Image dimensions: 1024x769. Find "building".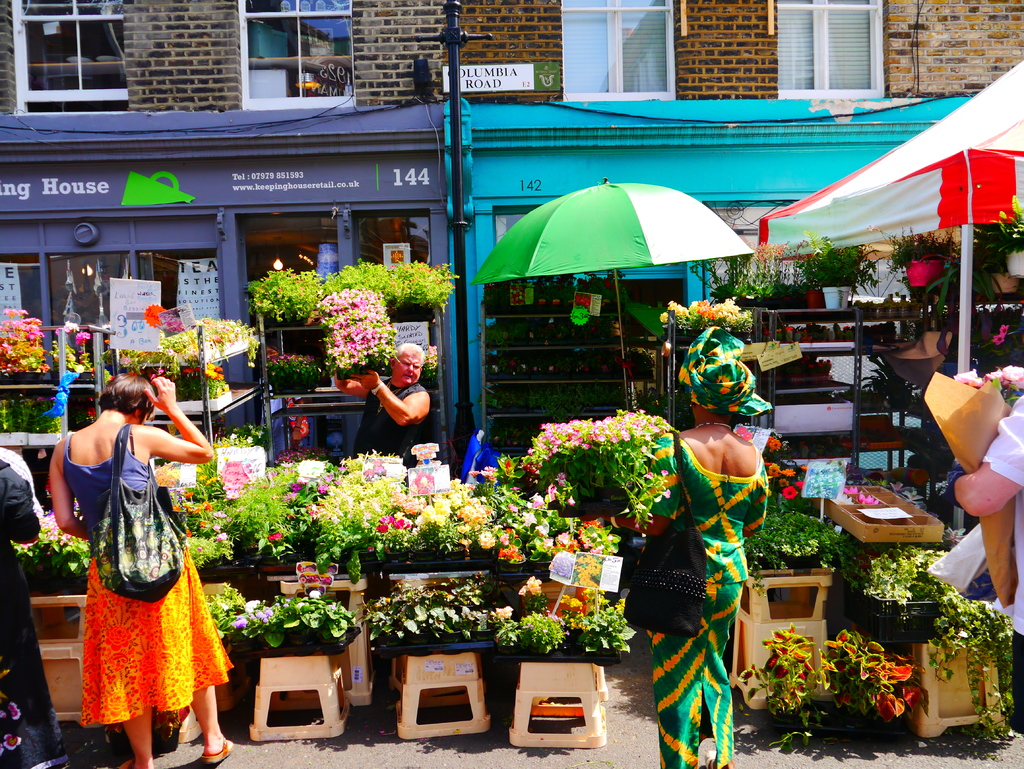
x1=0 y1=0 x2=1021 y2=447.
